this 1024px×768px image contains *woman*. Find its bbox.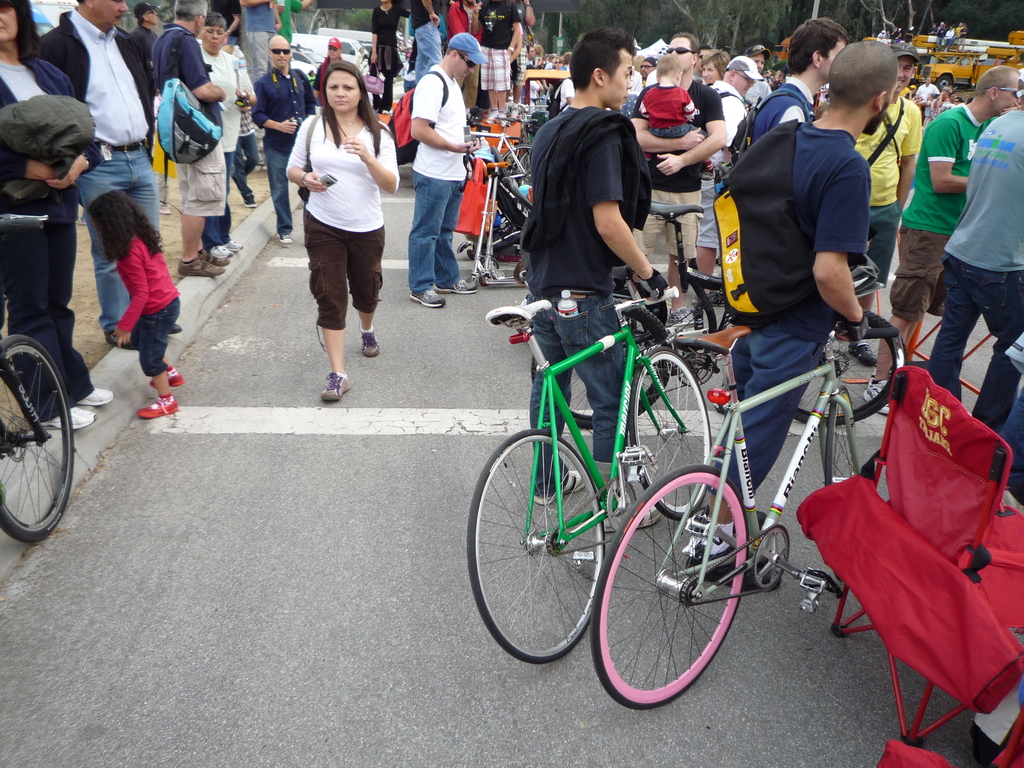
x1=0 y1=0 x2=120 y2=420.
